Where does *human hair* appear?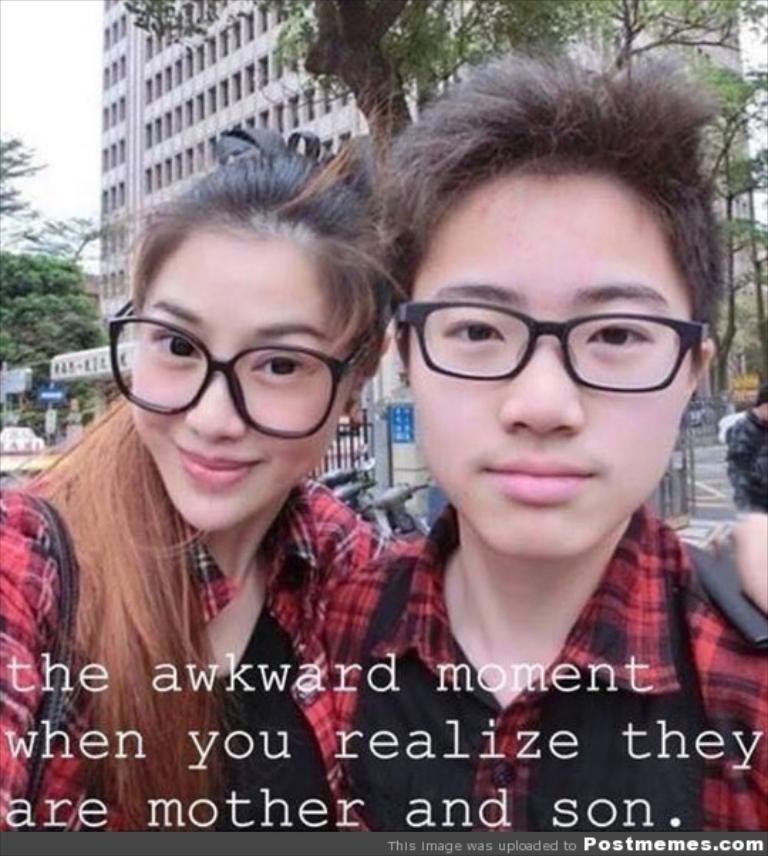
Appears at <region>112, 137, 405, 455</region>.
